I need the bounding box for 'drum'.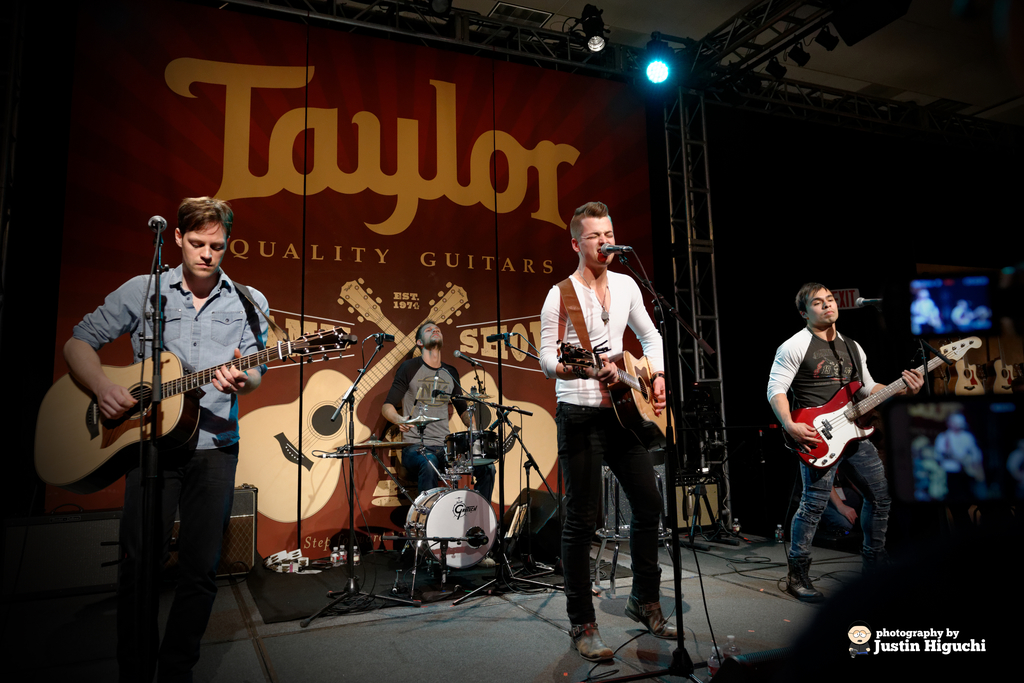
Here it is: {"x1": 393, "y1": 479, "x2": 505, "y2": 573}.
